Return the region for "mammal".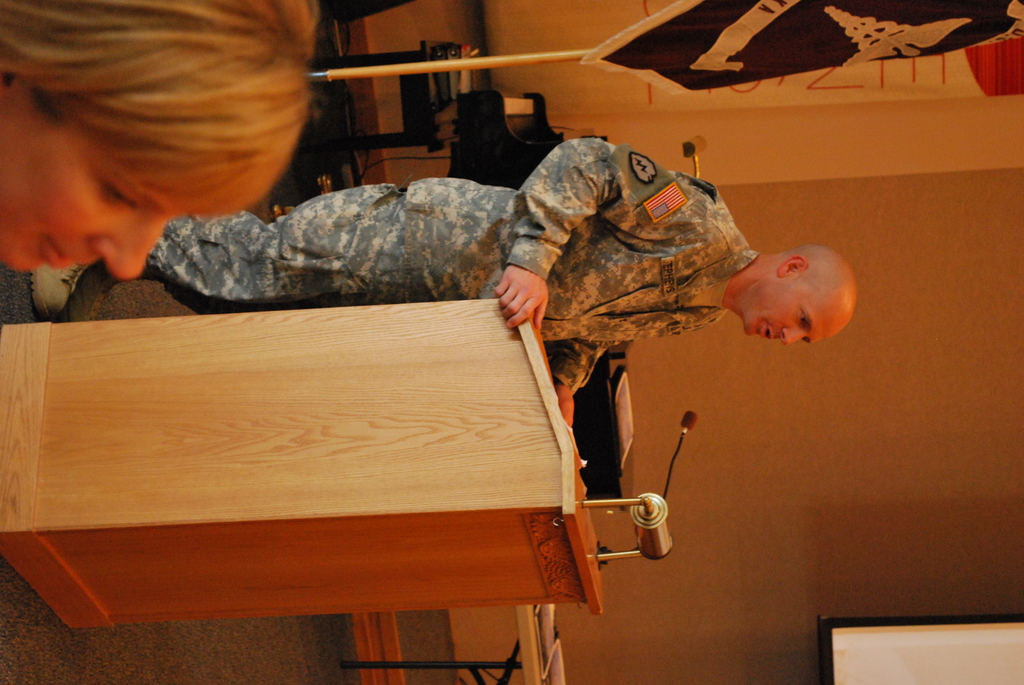
102, 125, 865, 368.
